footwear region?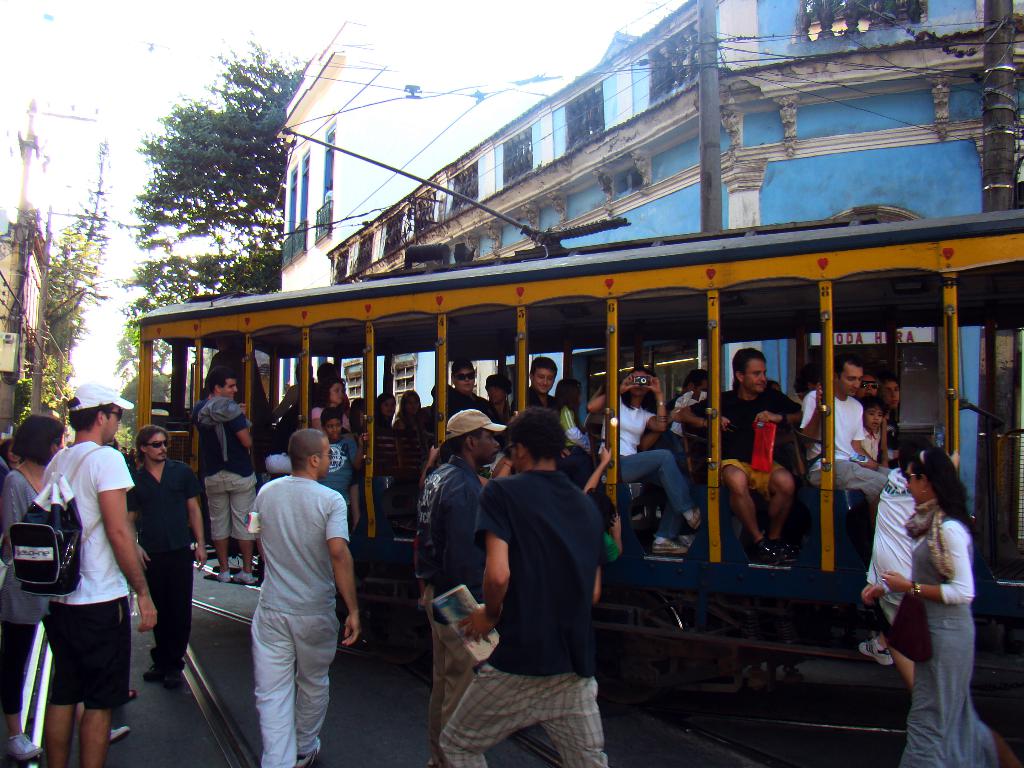
<bbox>687, 502, 703, 531</bbox>
